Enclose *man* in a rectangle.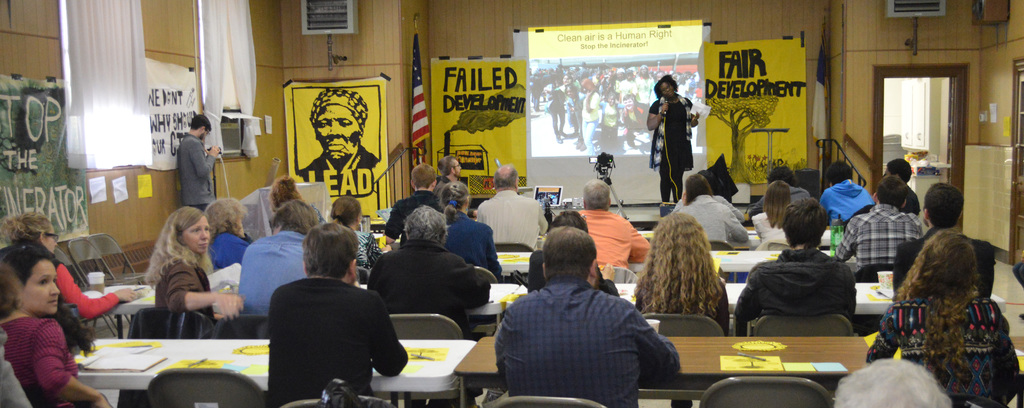
{"left": 378, "top": 165, "right": 442, "bottom": 241}.
